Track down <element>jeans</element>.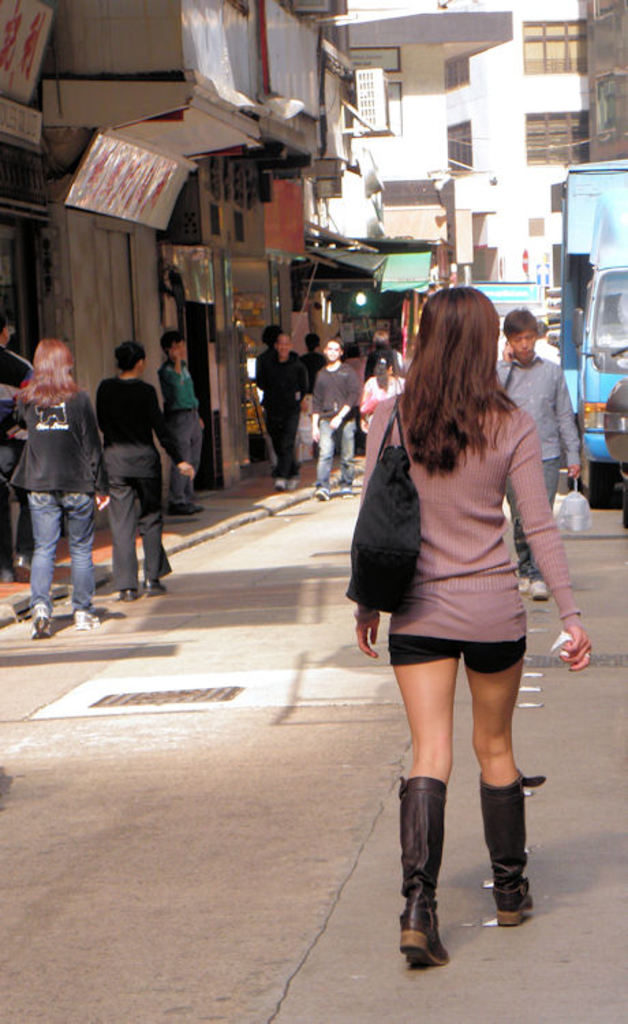
Tracked to [left=268, top=403, right=300, bottom=467].
